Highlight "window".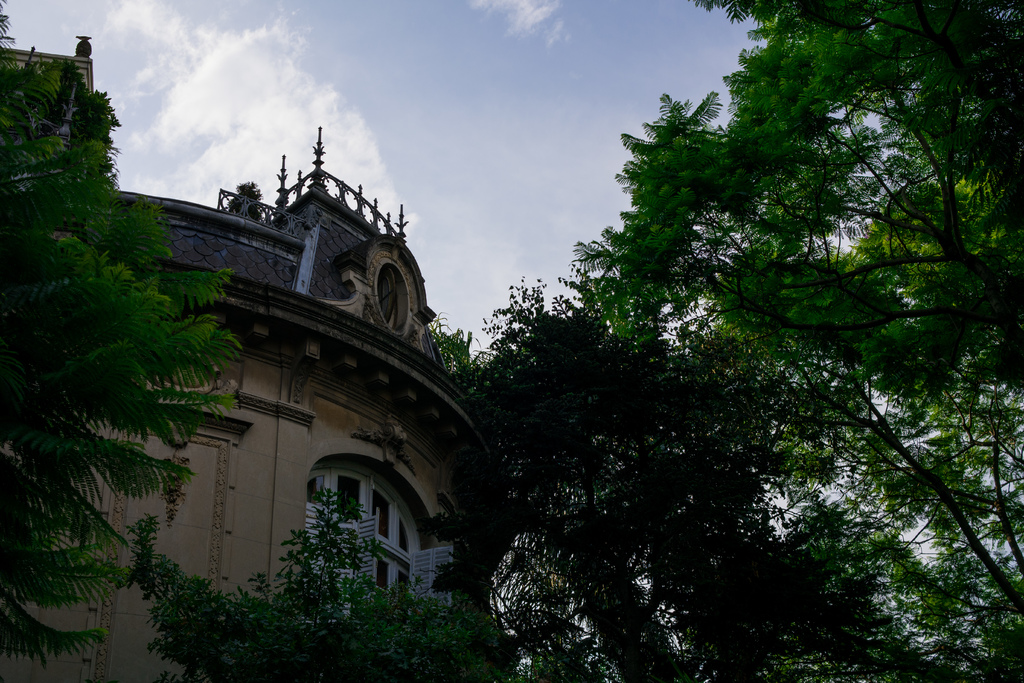
Highlighted region: left=332, top=476, right=362, bottom=523.
